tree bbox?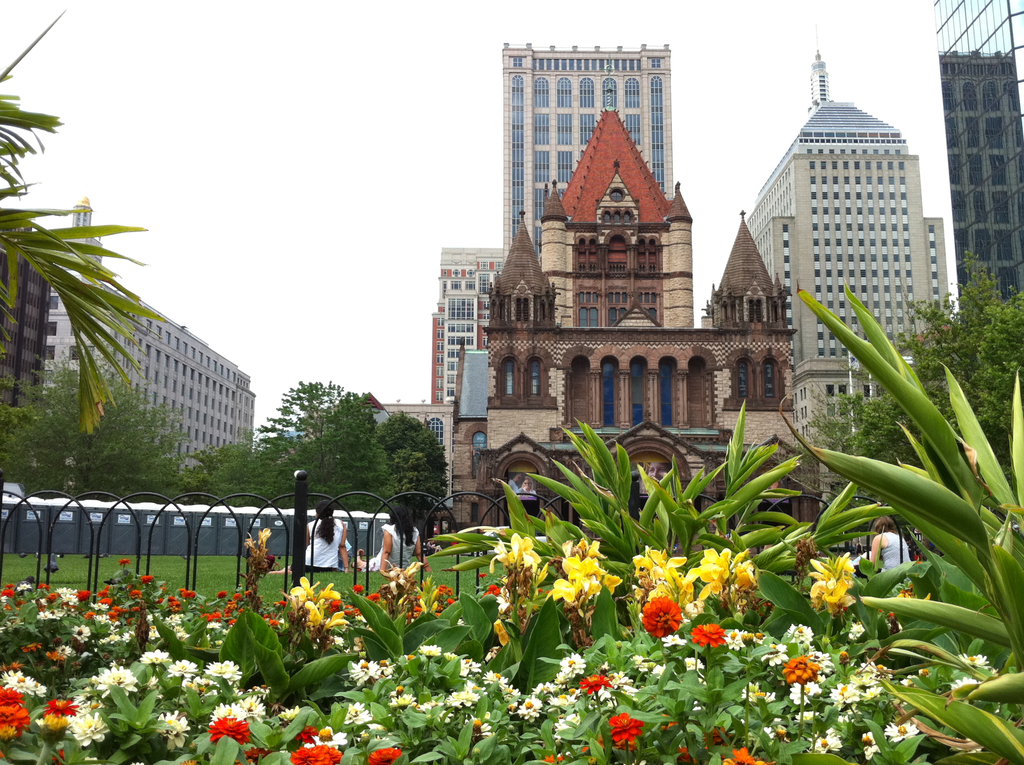
164, 436, 286, 512
